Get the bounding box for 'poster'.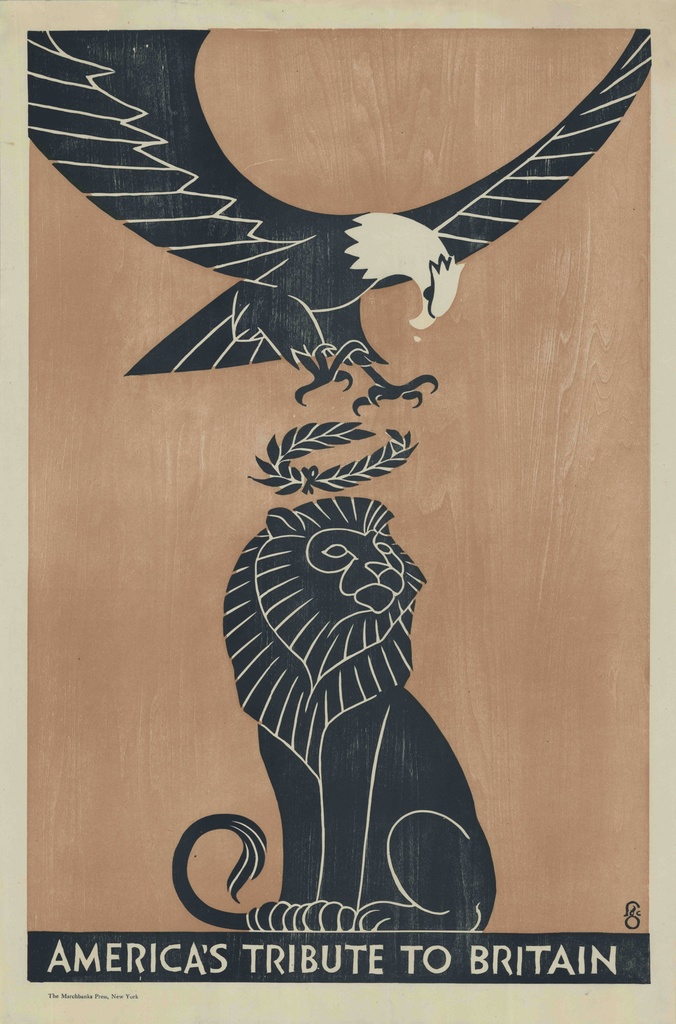
select_region(0, 0, 675, 1023).
